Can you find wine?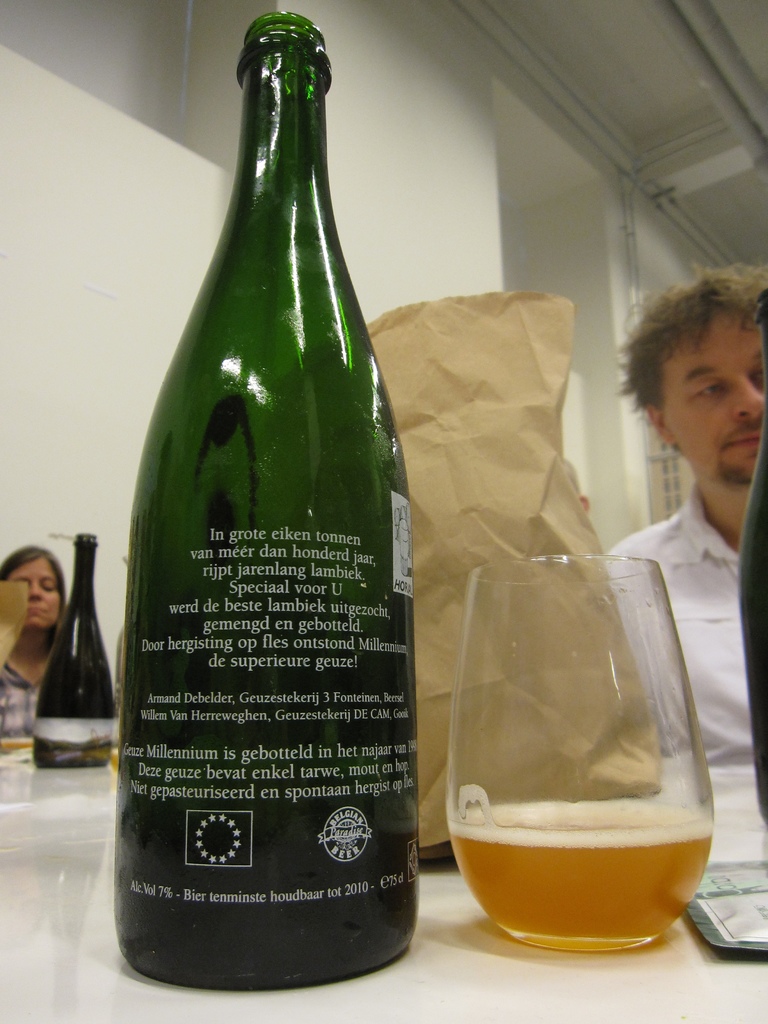
Yes, bounding box: left=109, top=9, right=417, bottom=991.
